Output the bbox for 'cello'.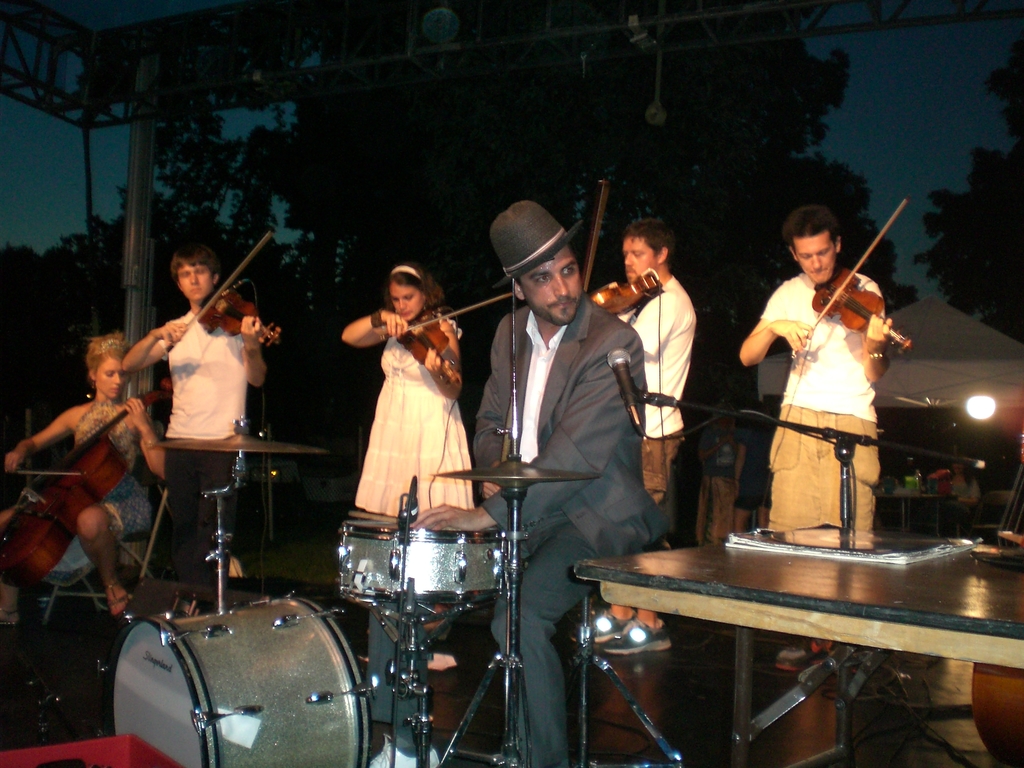
381, 292, 513, 387.
